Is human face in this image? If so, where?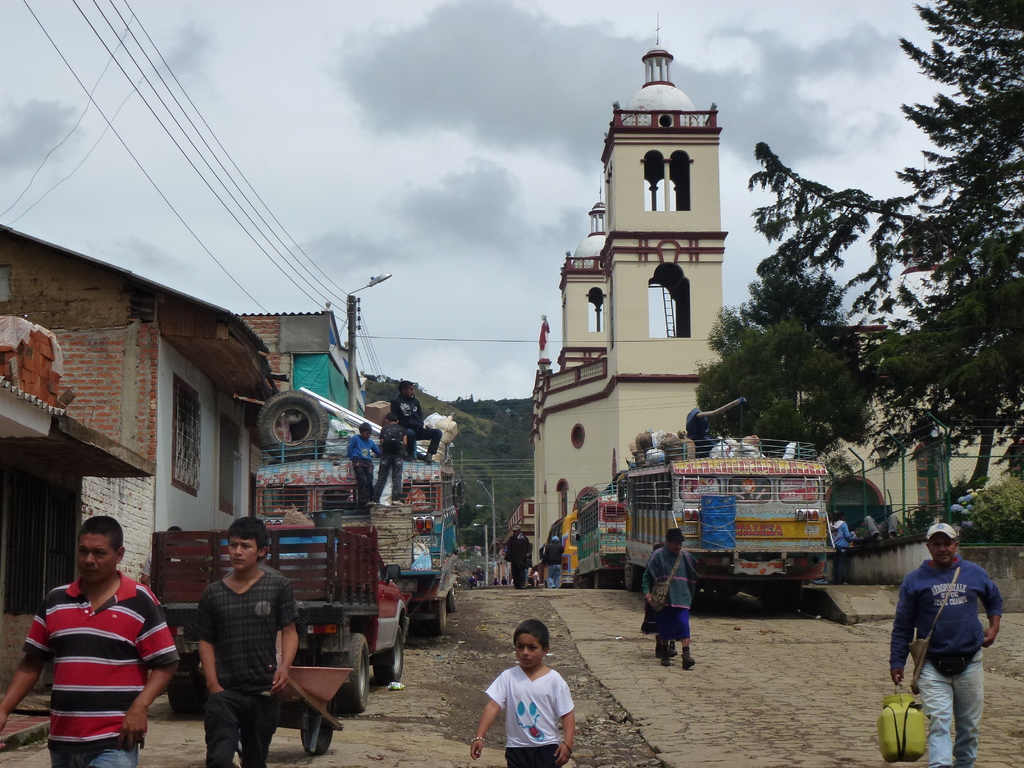
Yes, at (671, 538, 684, 554).
